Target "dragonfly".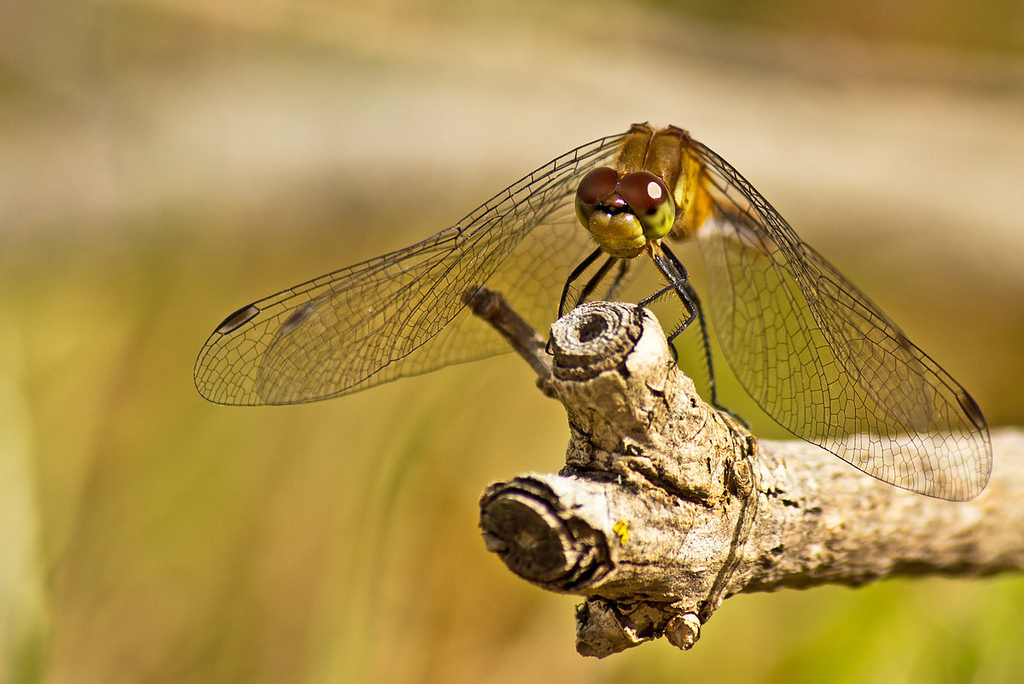
Target region: (left=190, top=121, right=993, bottom=504).
